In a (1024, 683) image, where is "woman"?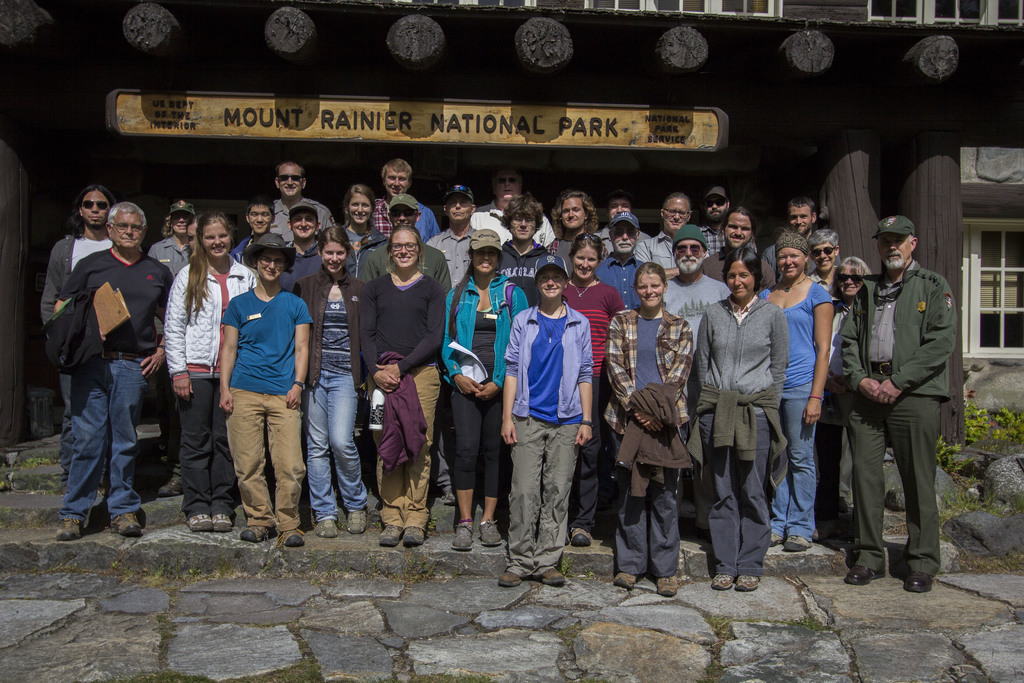
select_region(159, 213, 262, 533).
